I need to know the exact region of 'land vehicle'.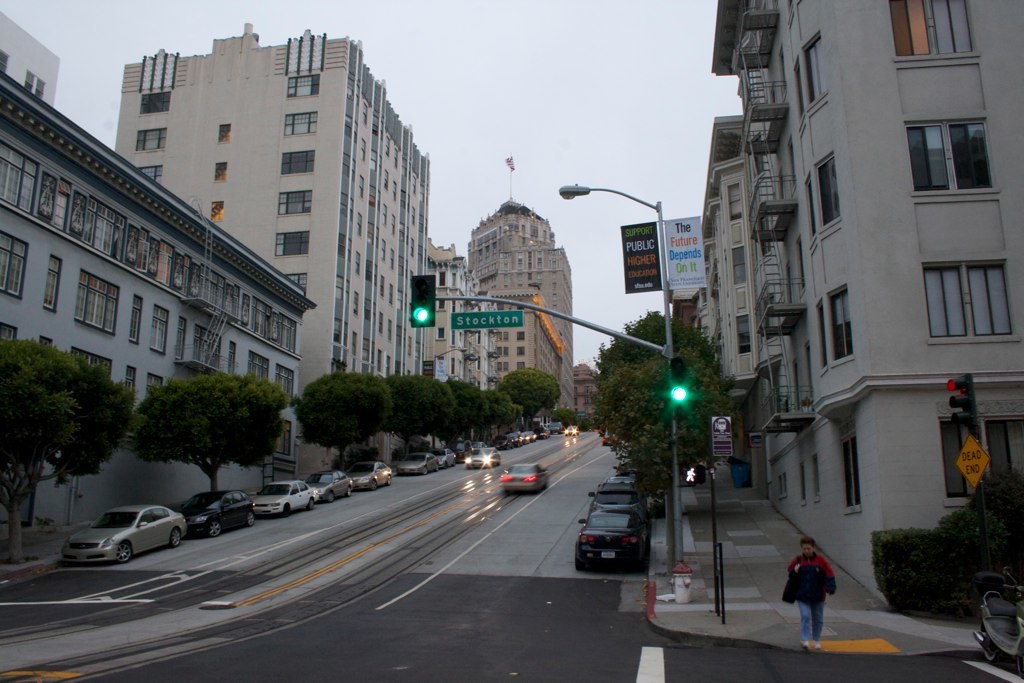
Region: (350, 463, 394, 489).
